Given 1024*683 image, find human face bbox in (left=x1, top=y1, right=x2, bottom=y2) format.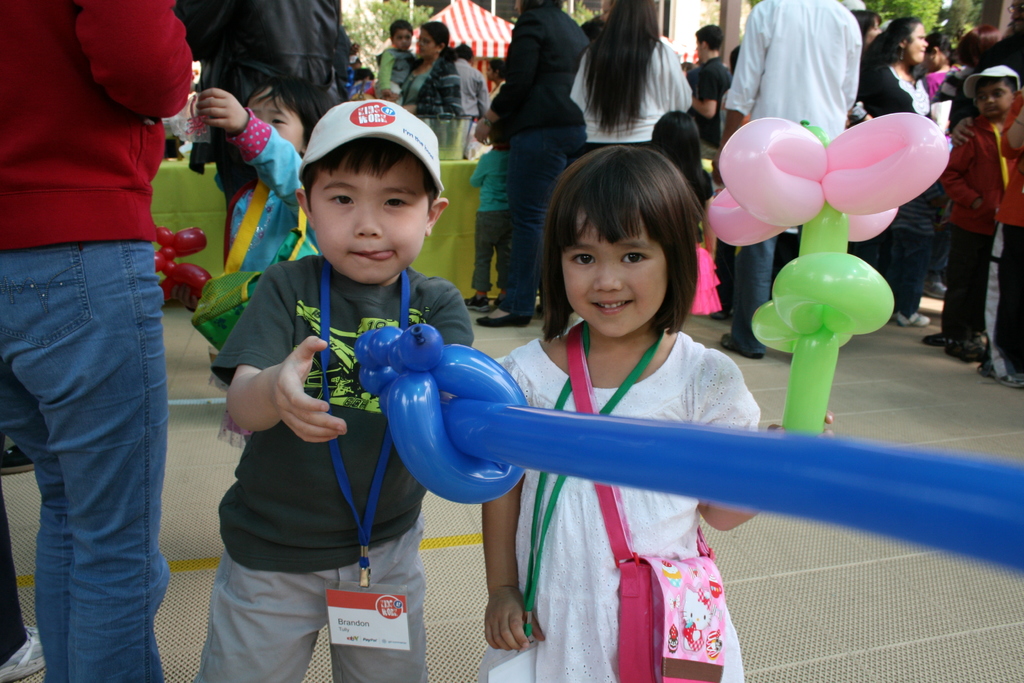
(left=243, top=84, right=302, bottom=156).
